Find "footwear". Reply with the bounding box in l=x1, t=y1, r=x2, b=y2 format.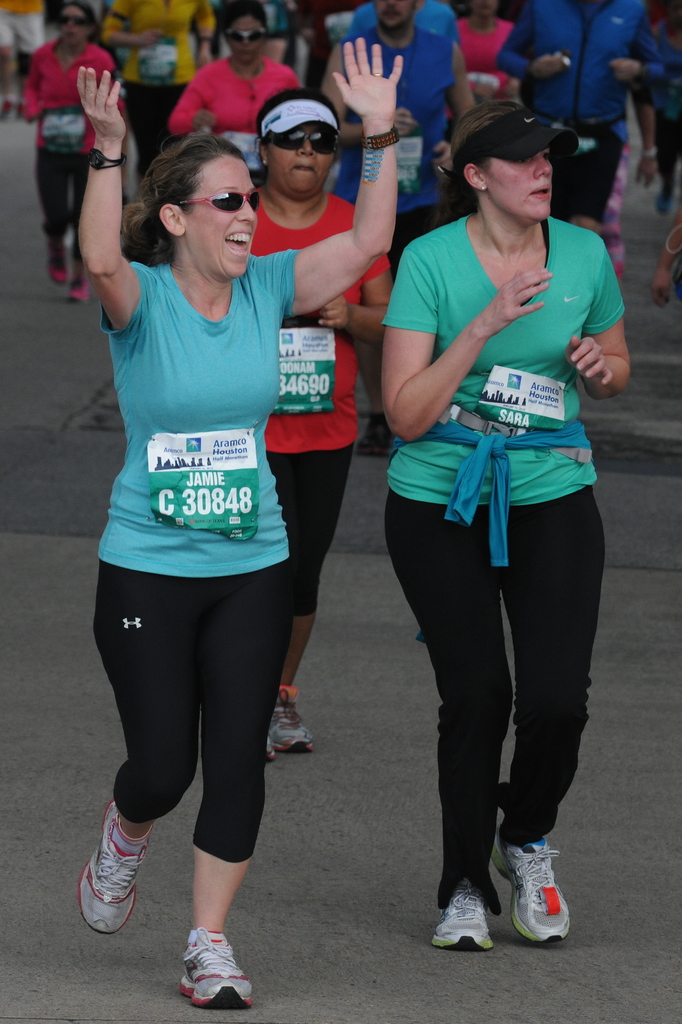
l=67, t=276, r=91, b=302.
